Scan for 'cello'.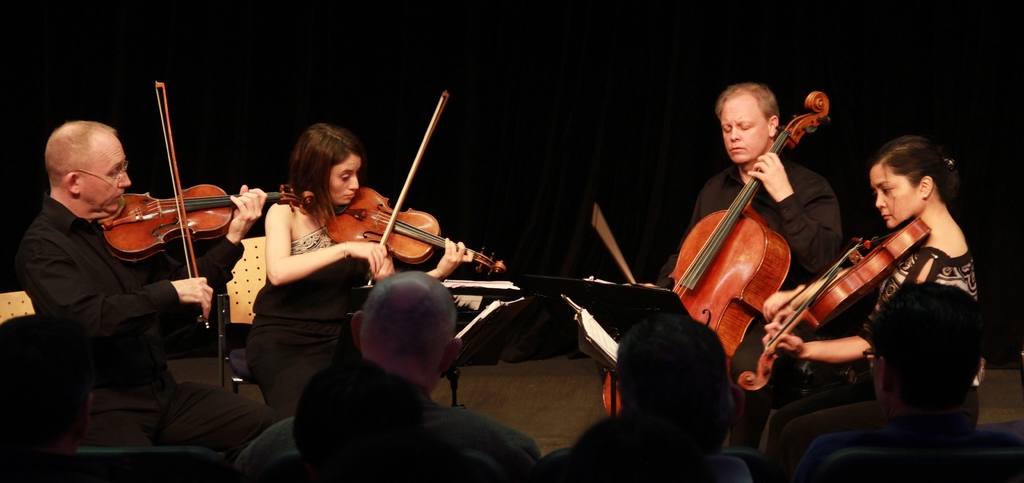
Scan result: BBox(99, 80, 317, 330).
